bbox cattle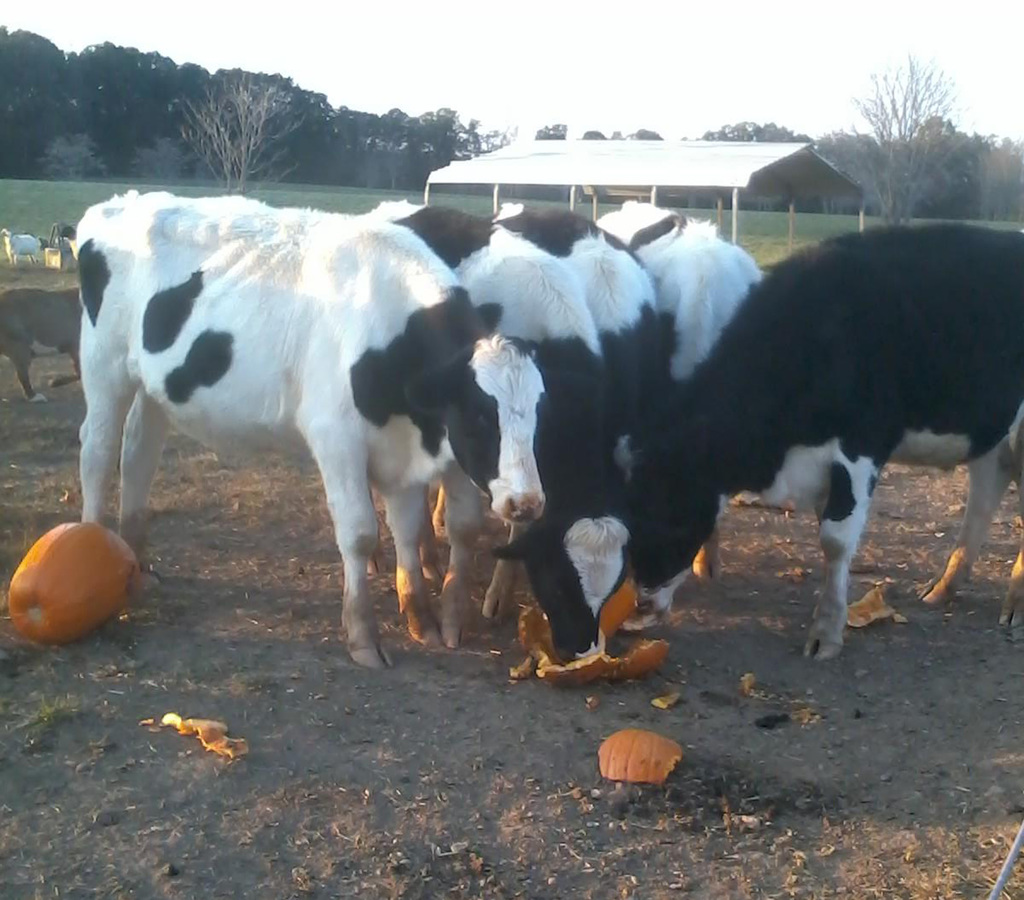
left=627, top=221, right=1023, bottom=658
